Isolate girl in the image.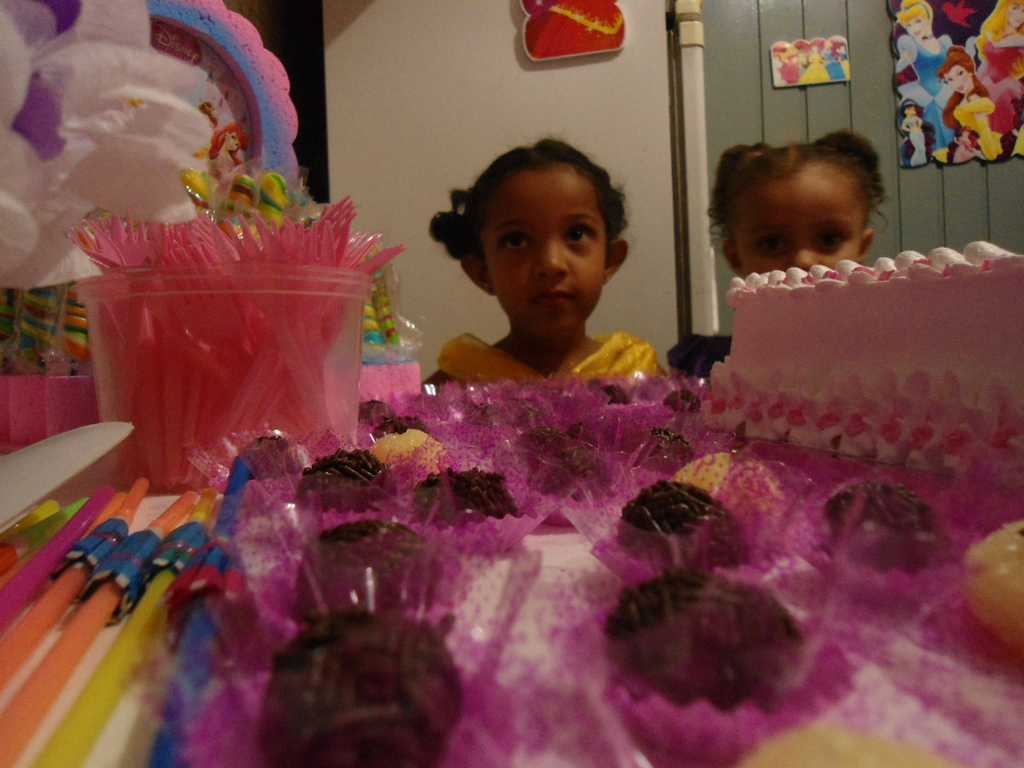
Isolated region: x1=666, y1=126, x2=892, y2=380.
